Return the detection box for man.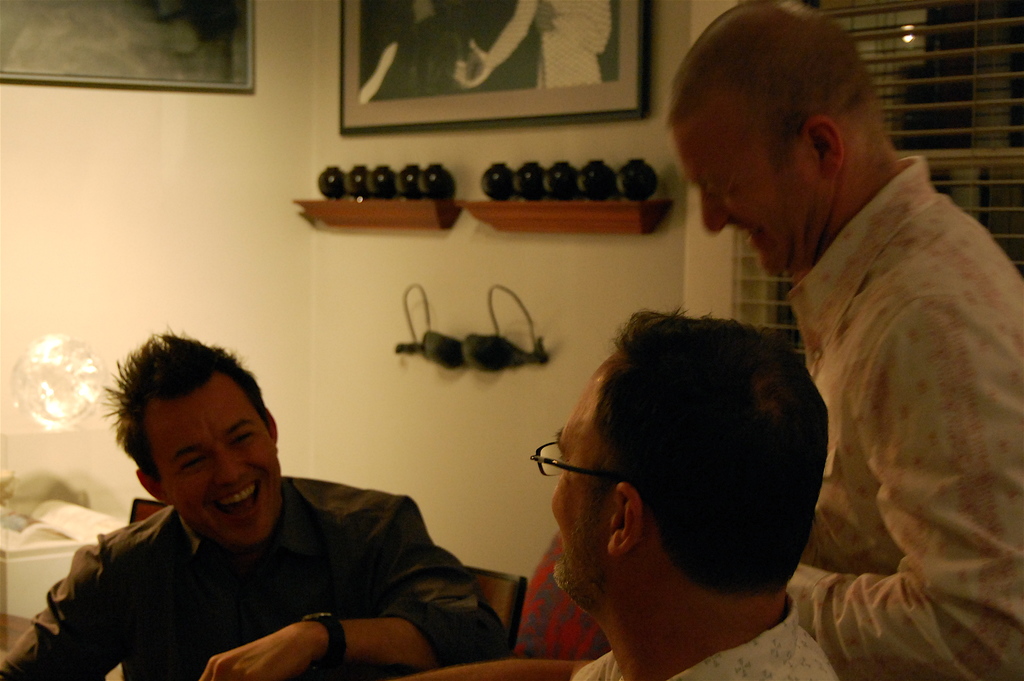
rect(662, 0, 1023, 680).
